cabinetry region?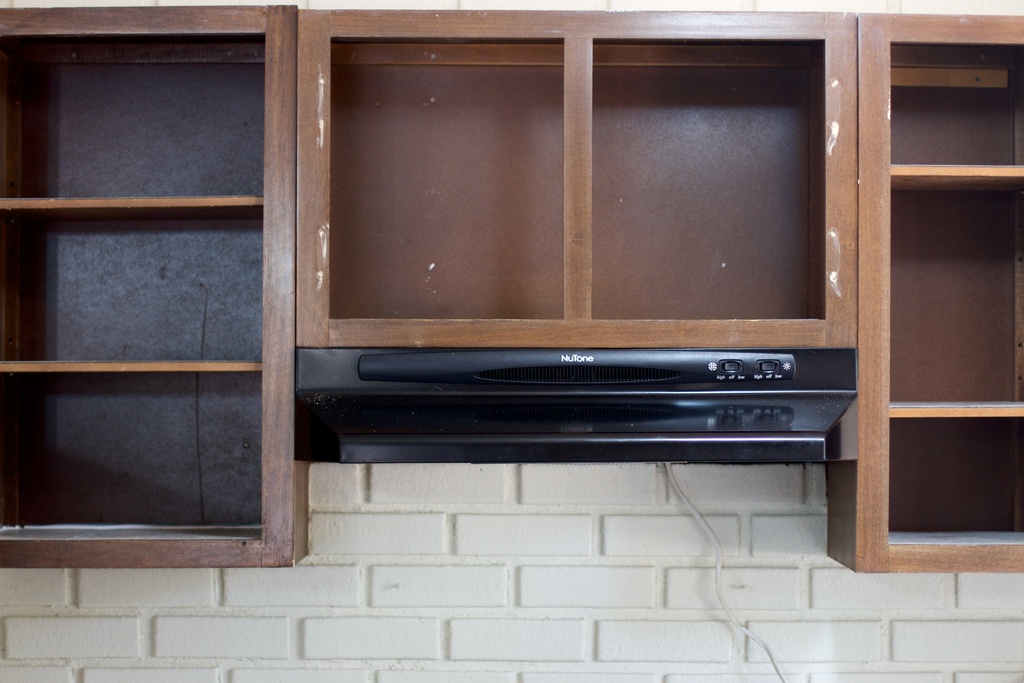
box(0, 0, 309, 570)
